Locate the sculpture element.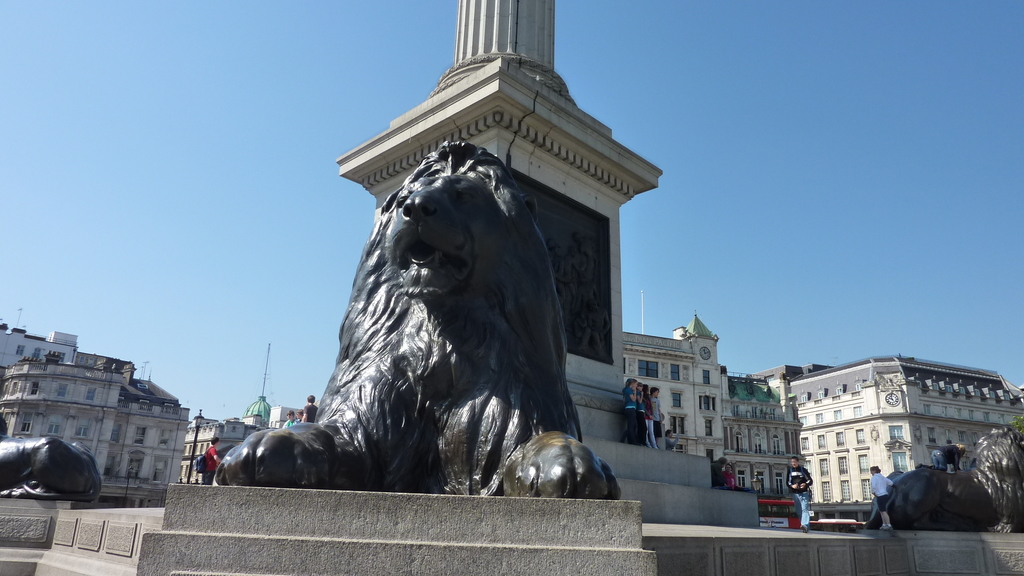
Element bbox: [207,138,623,508].
